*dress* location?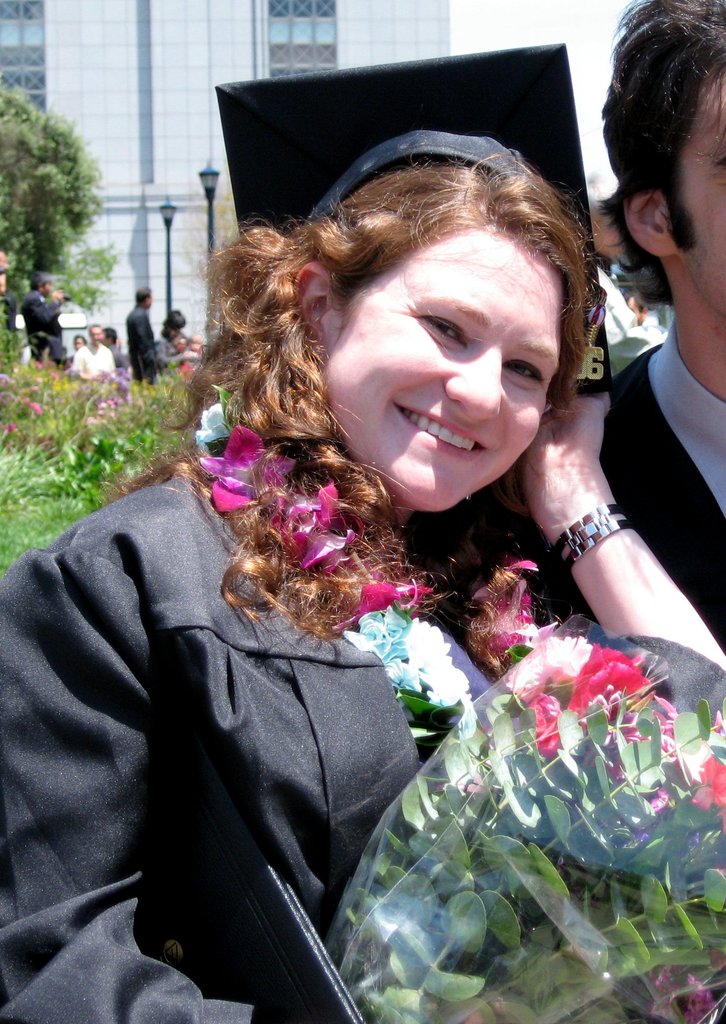
pyautogui.locateOnScreen(38, 252, 620, 990)
